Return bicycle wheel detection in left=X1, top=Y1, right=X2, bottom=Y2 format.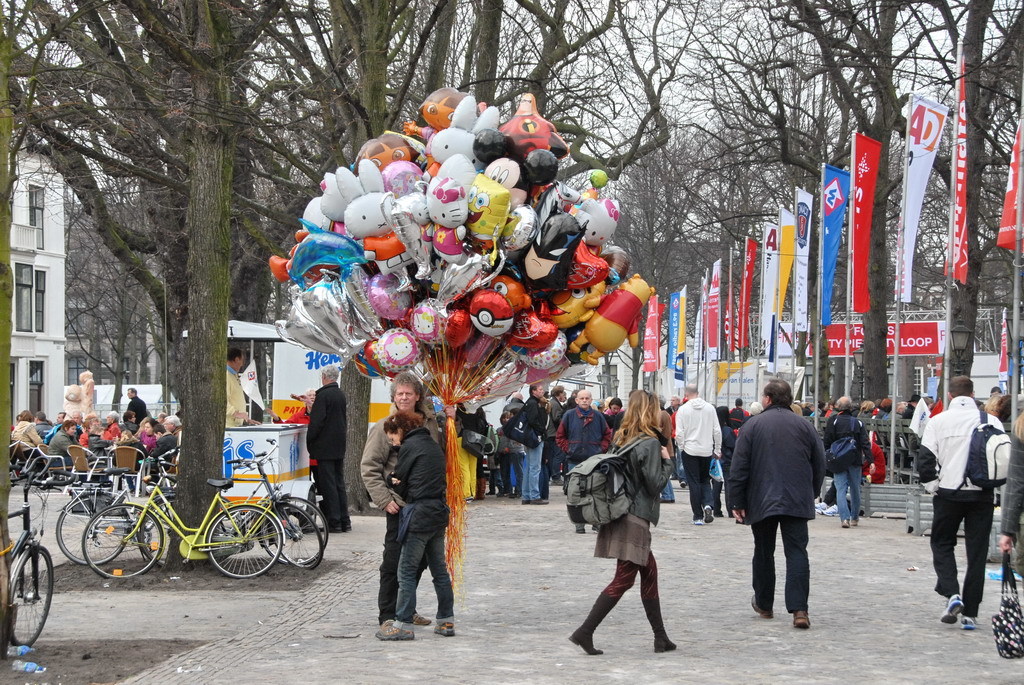
left=11, top=543, right=55, bottom=652.
